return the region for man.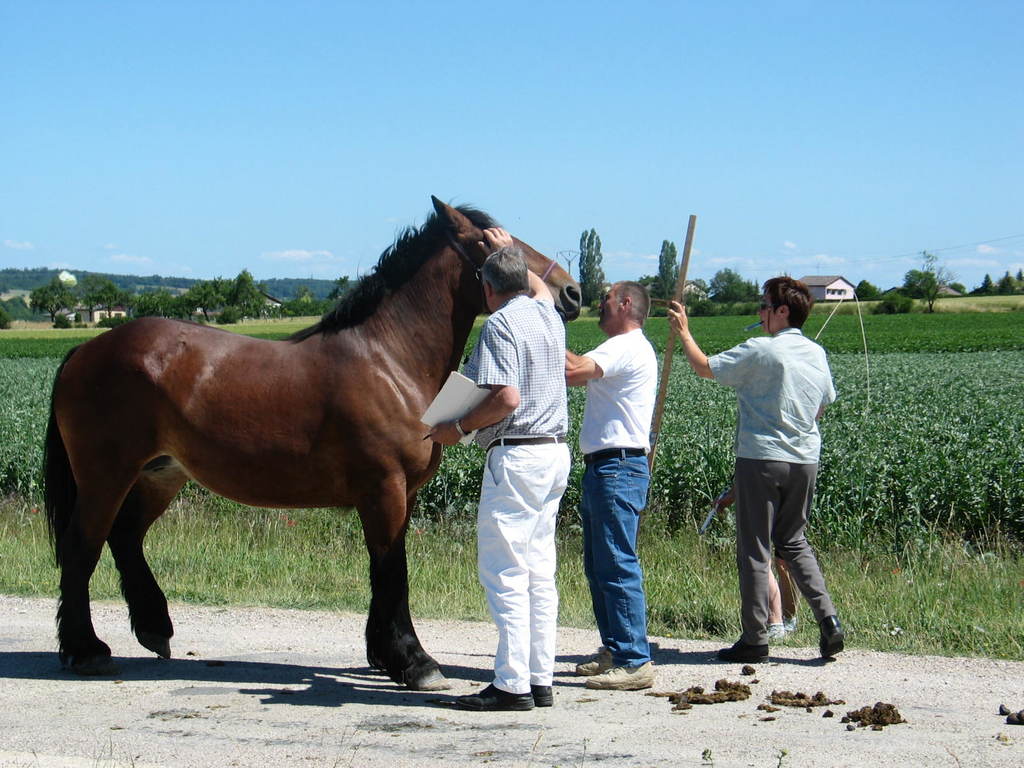
detection(423, 217, 576, 717).
